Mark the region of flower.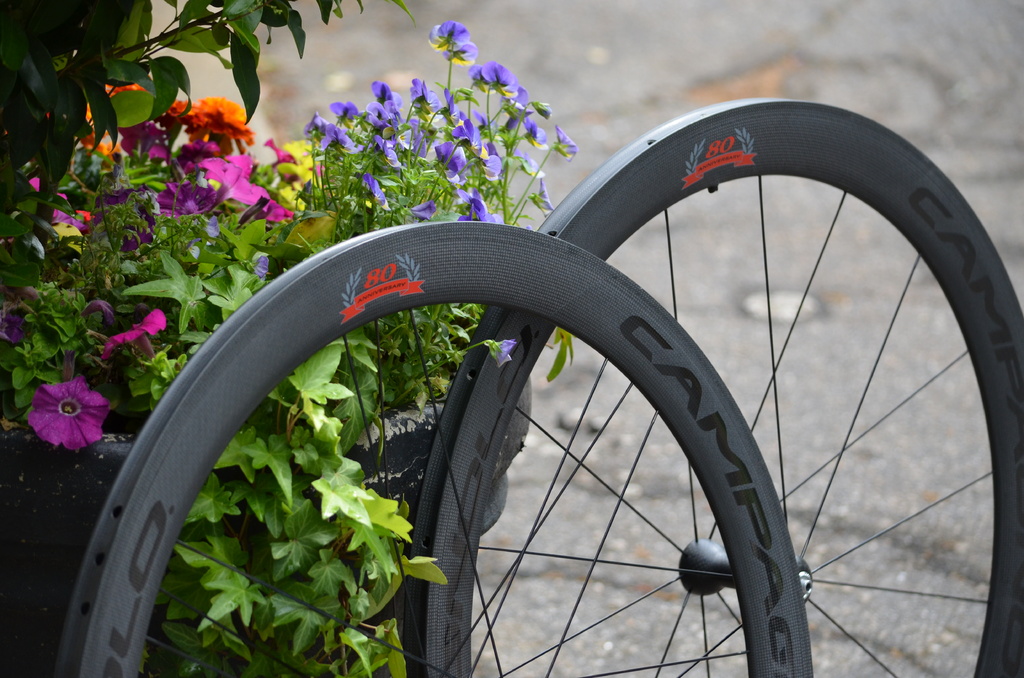
Region: (x1=458, y1=190, x2=504, y2=222).
